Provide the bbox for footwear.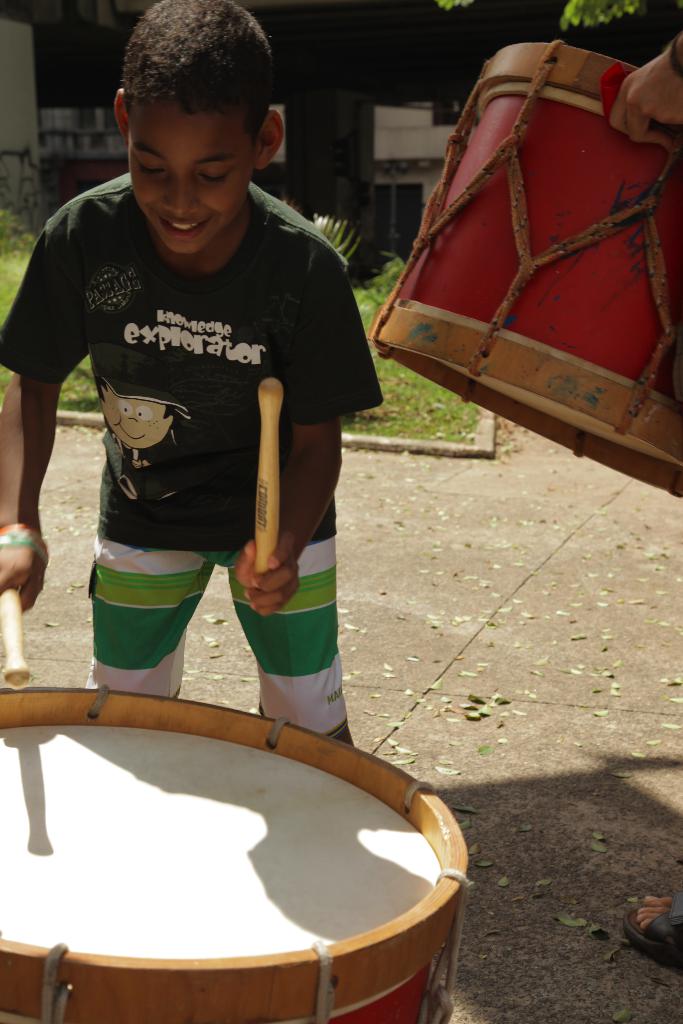
<region>625, 896, 682, 972</region>.
